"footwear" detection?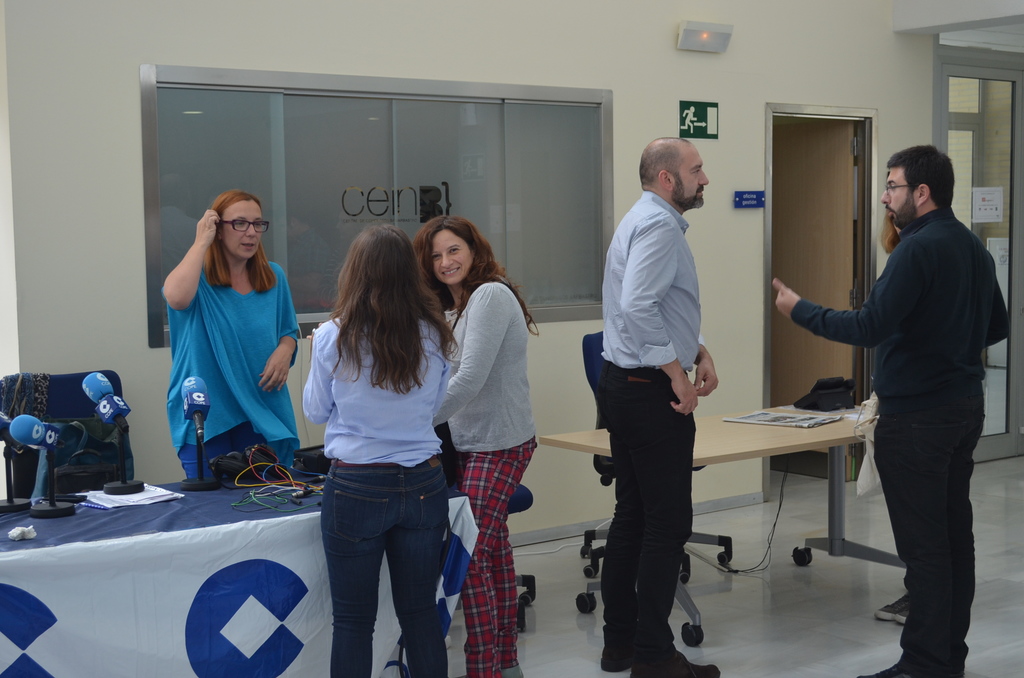
l=896, t=601, r=917, b=627
